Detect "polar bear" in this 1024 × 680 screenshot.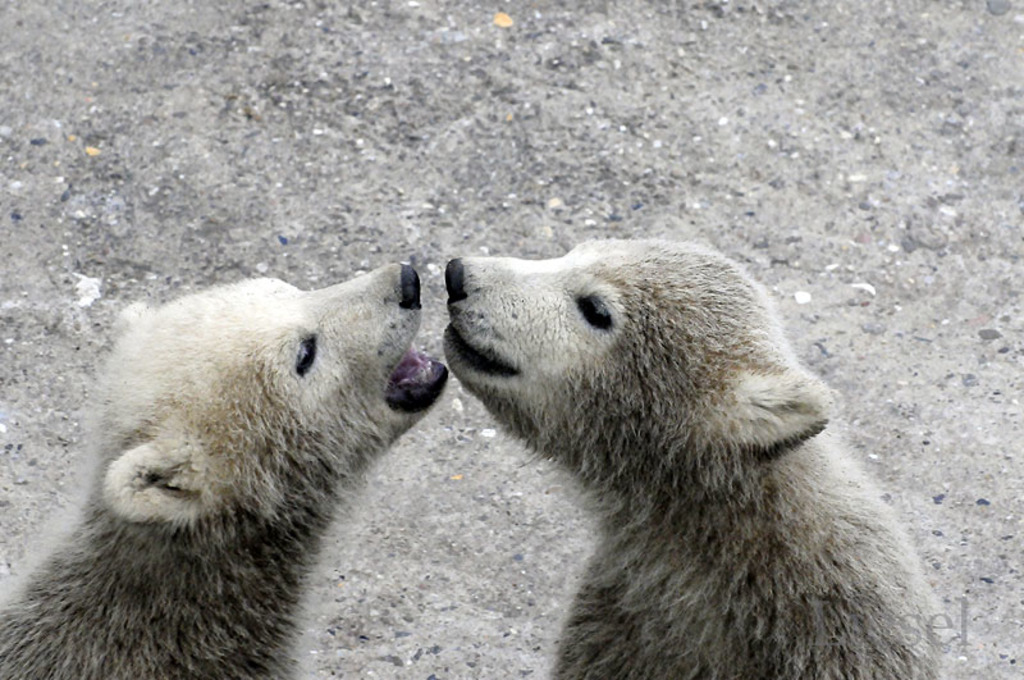
Detection: (0,261,453,679).
